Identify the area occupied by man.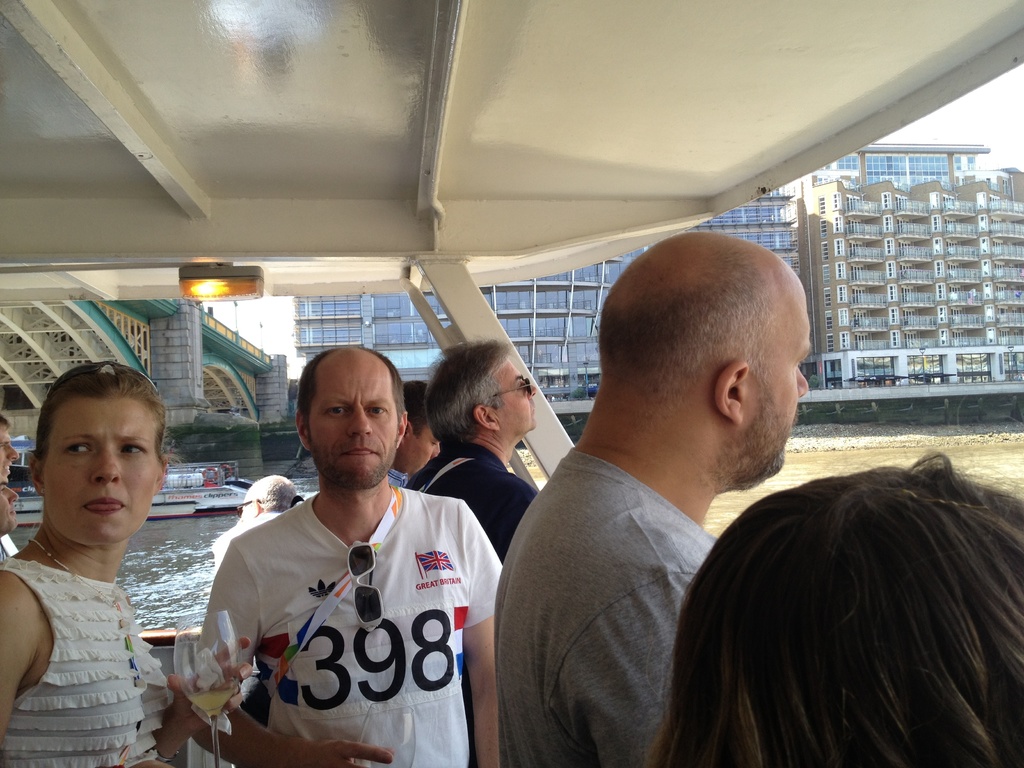
Area: region(211, 476, 301, 569).
